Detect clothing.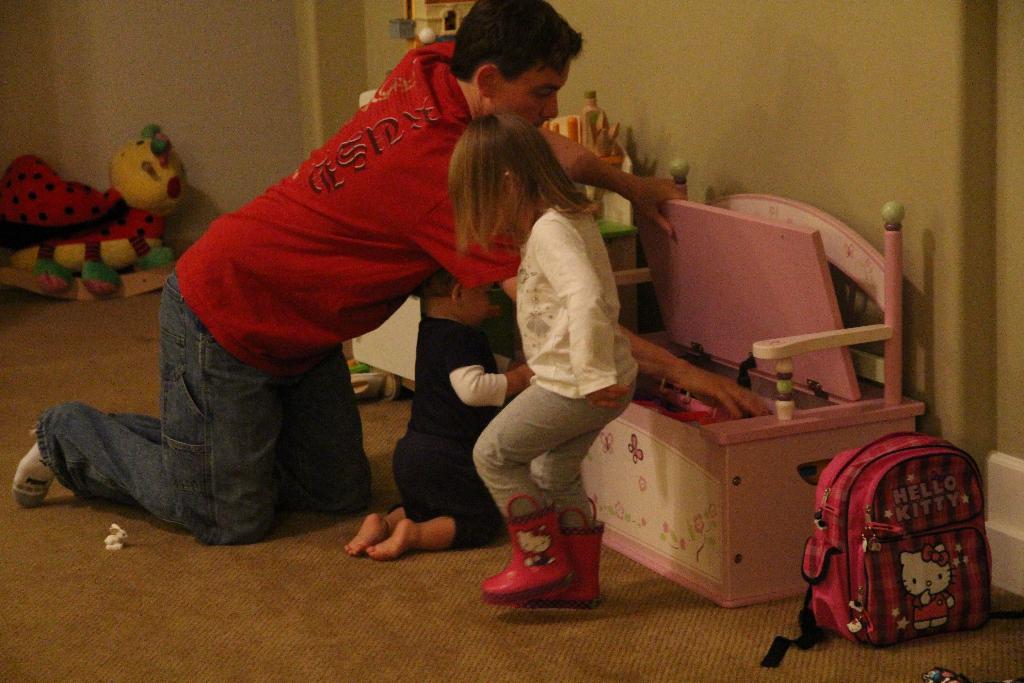
Detected at <region>388, 320, 508, 538</region>.
